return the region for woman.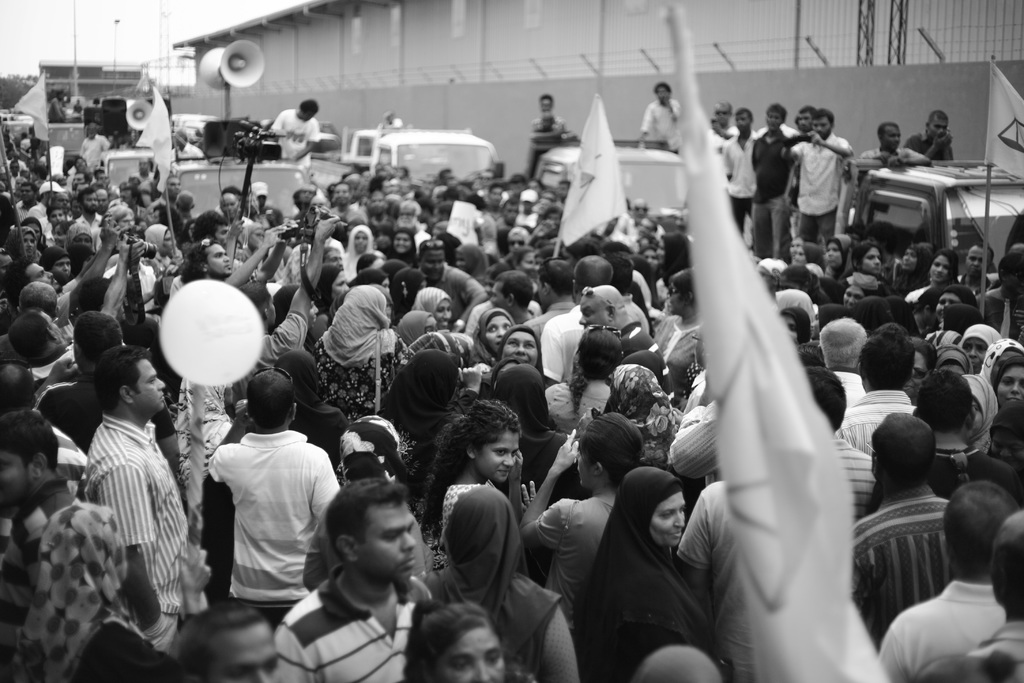
region(314, 284, 410, 422).
